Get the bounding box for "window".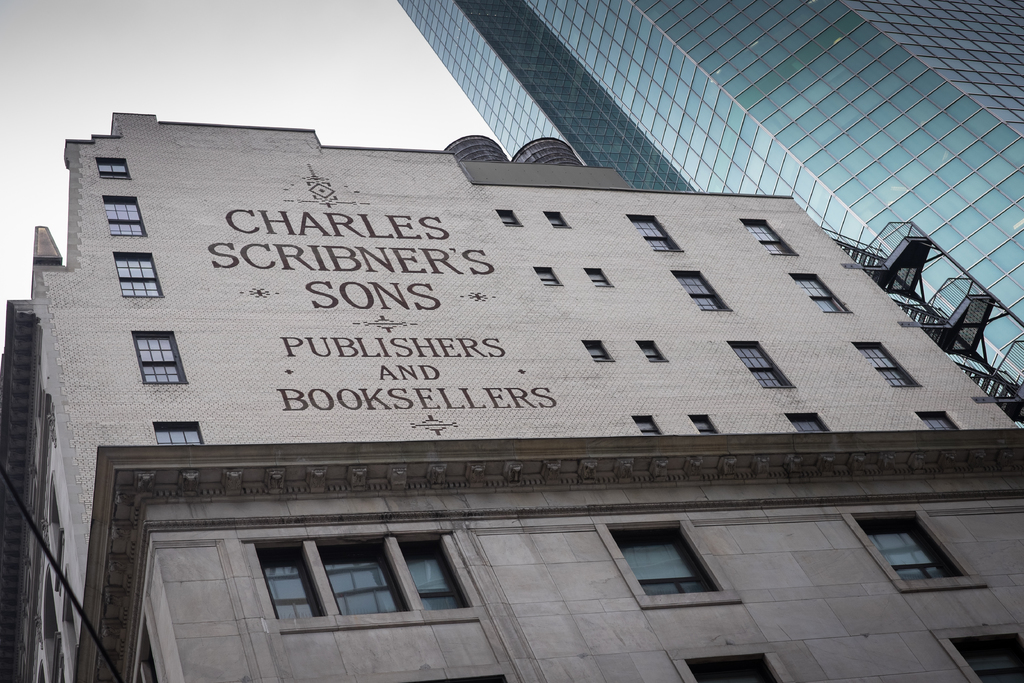
[547,209,570,229].
